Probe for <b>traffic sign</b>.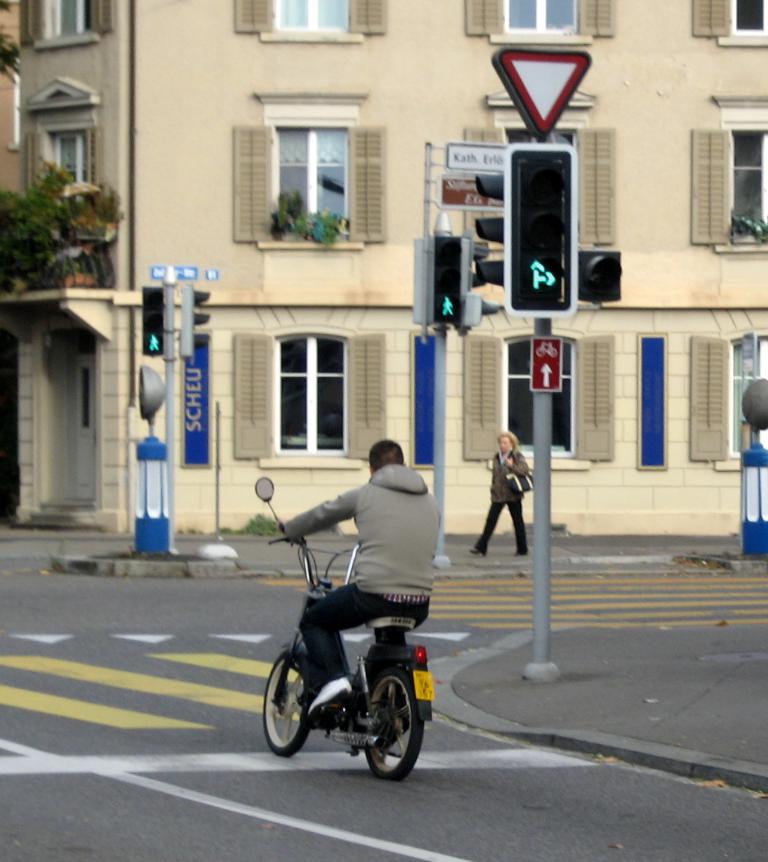
Probe result: select_region(138, 286, 161, 355).
